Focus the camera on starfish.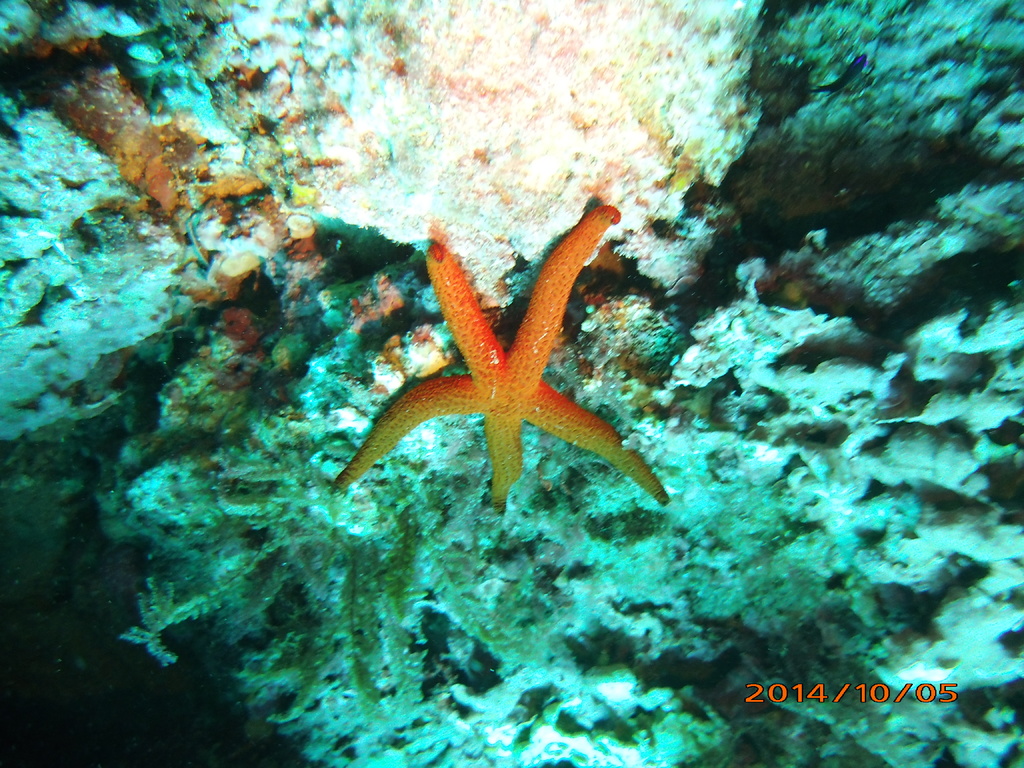
Focus region: region(332, 200, 674, 512).
